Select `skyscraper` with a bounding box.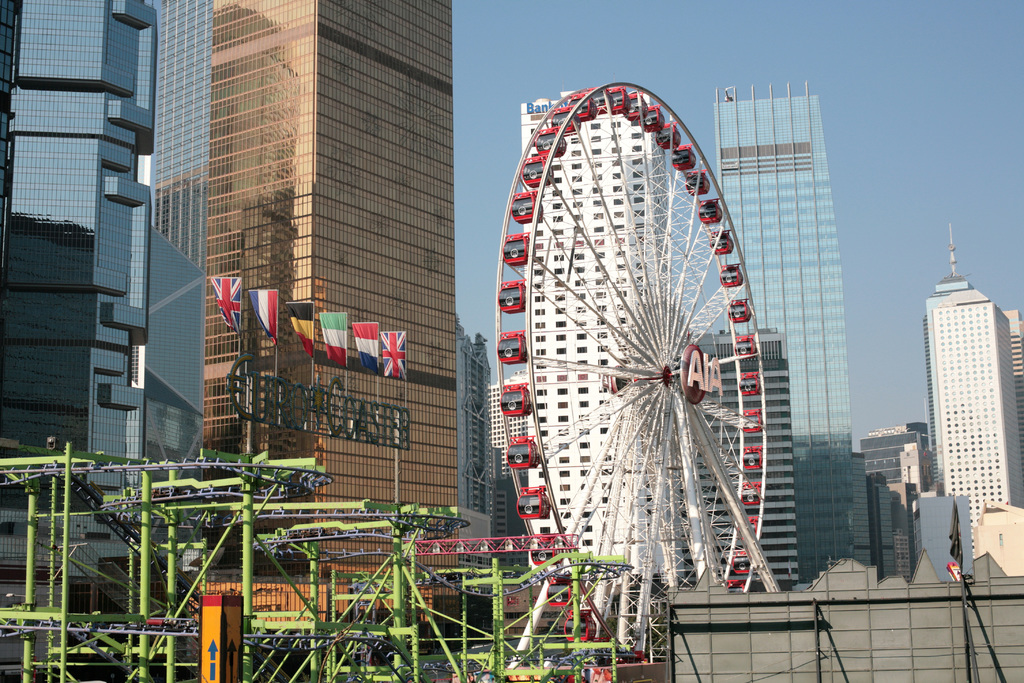
rect(714, 89, 854, 572).
